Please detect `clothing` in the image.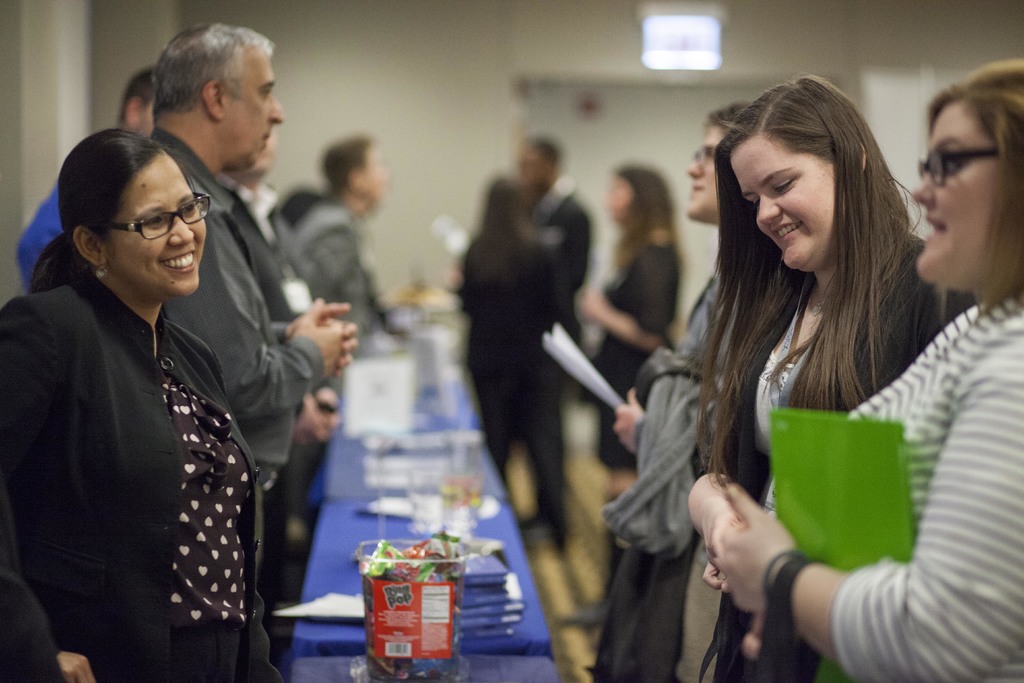
(716,214,934,489).
